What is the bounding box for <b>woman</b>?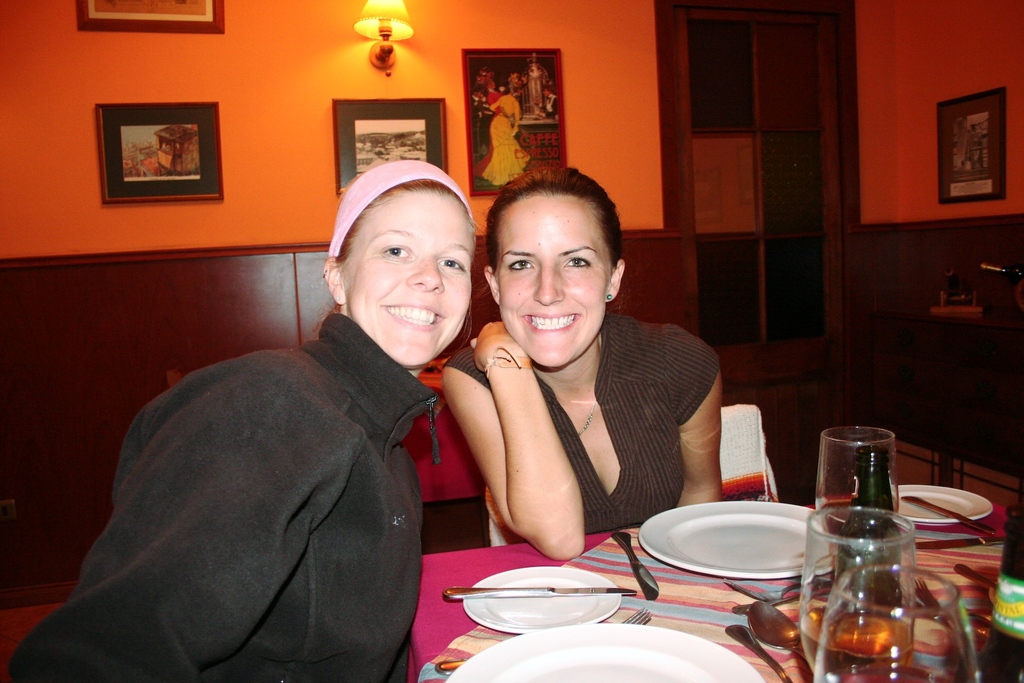
<box>5,160,475,682</box>.
